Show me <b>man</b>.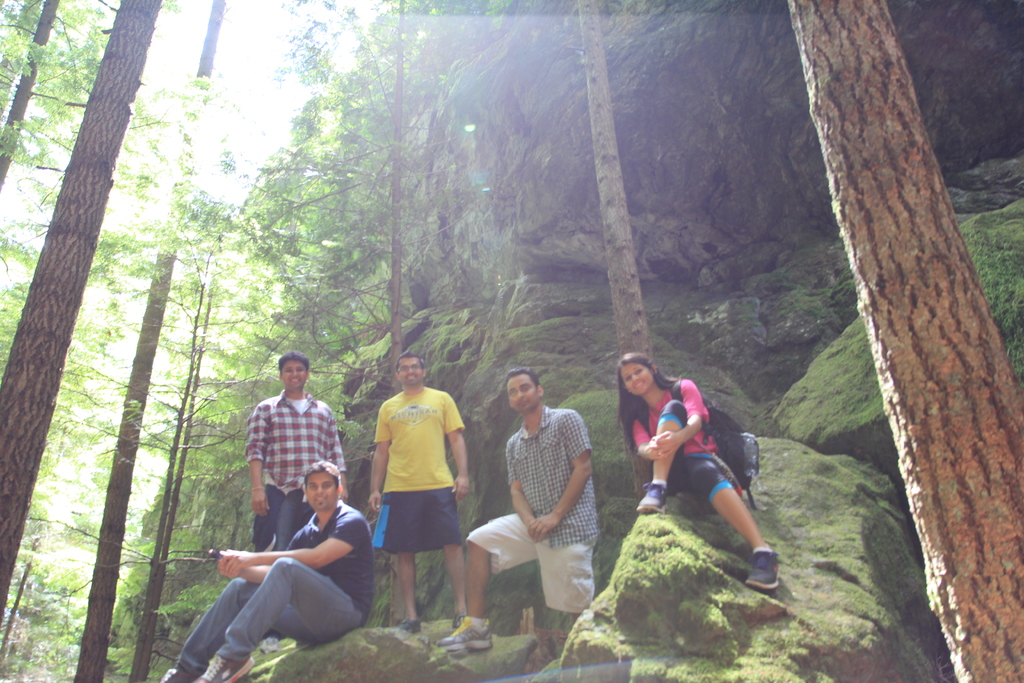
<b>man</b> is here: (x1=159, y1=461, x2=376, y2=682).
